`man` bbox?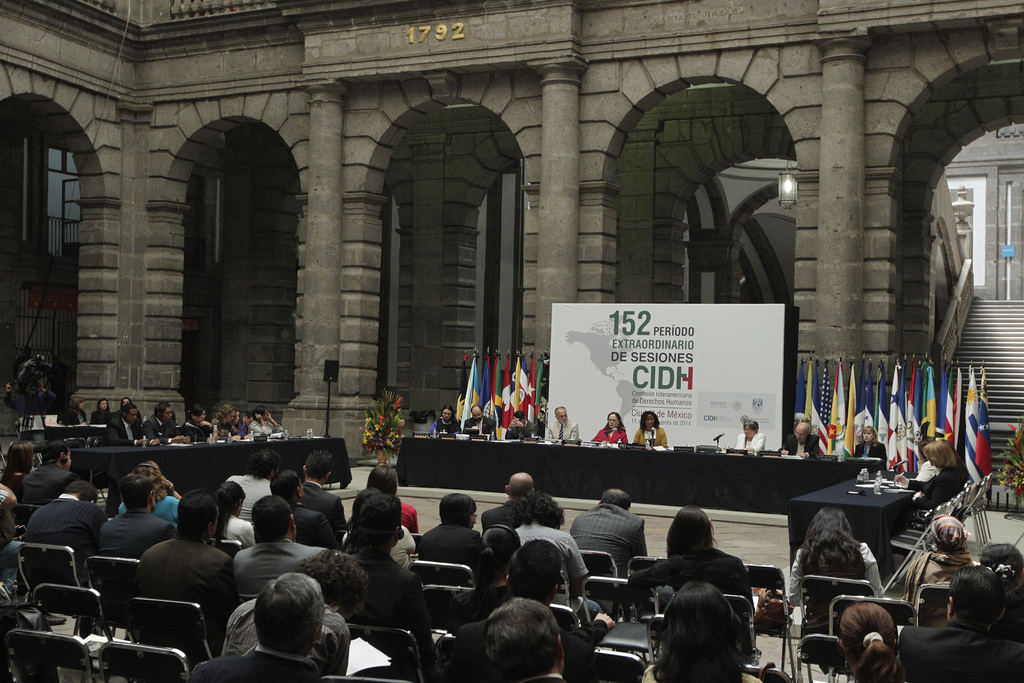
(x1=571, y1=490, x2=651, y2=579)
